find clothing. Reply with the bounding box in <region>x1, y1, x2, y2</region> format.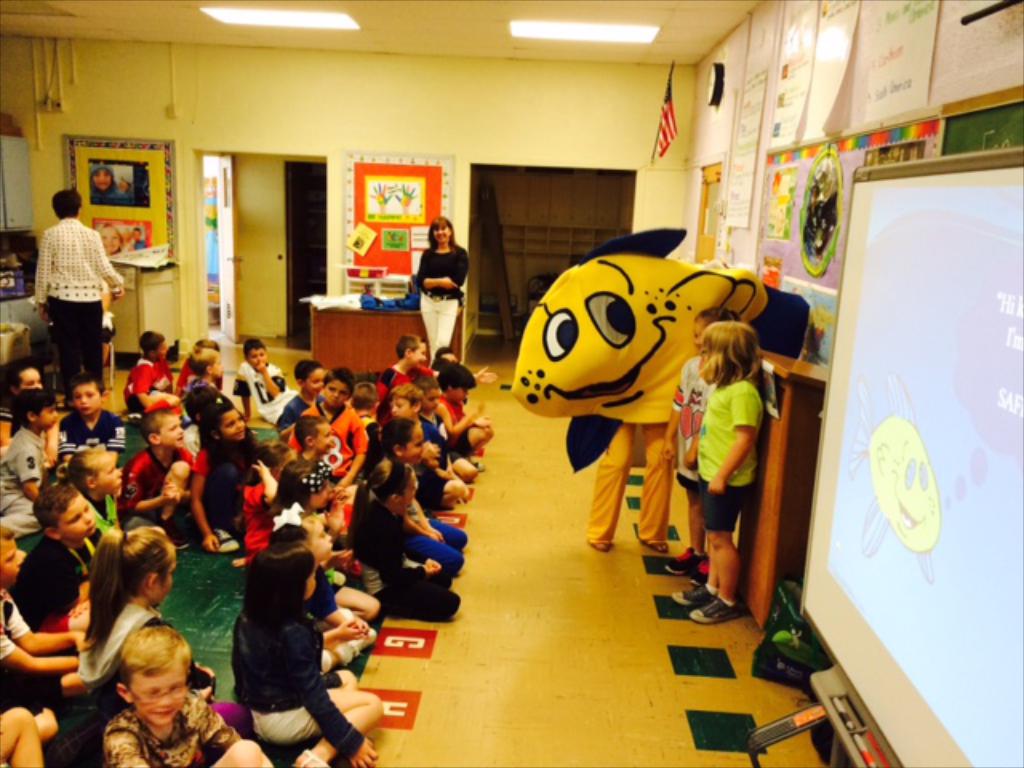
<region>701, 582, 718, 600</region>.
